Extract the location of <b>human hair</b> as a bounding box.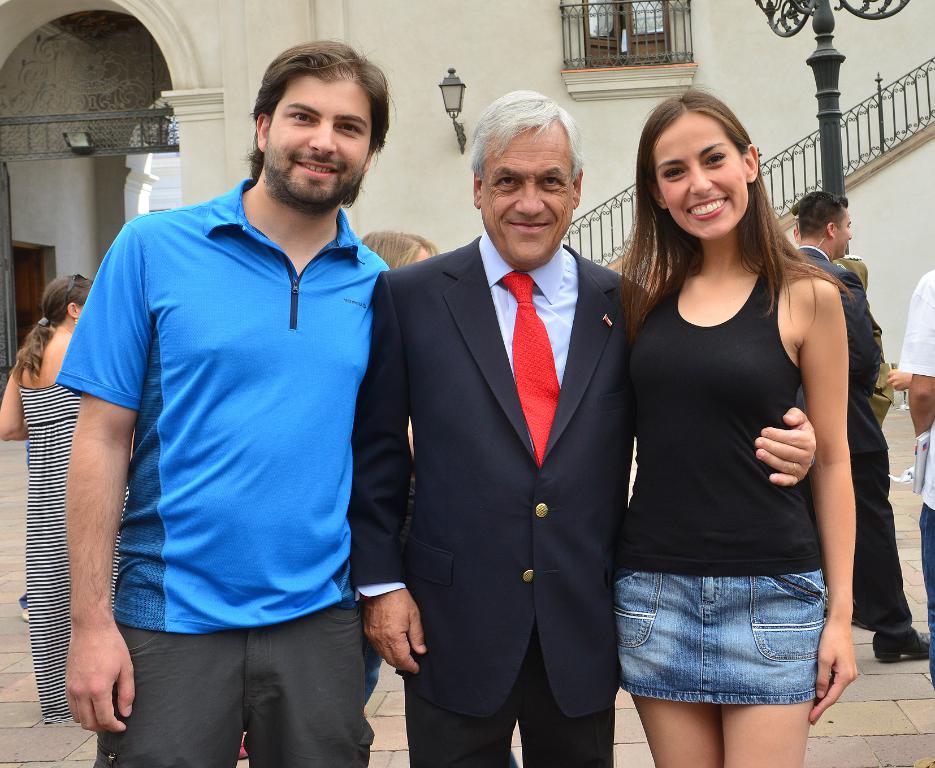
[798, 190, 849, 238].
